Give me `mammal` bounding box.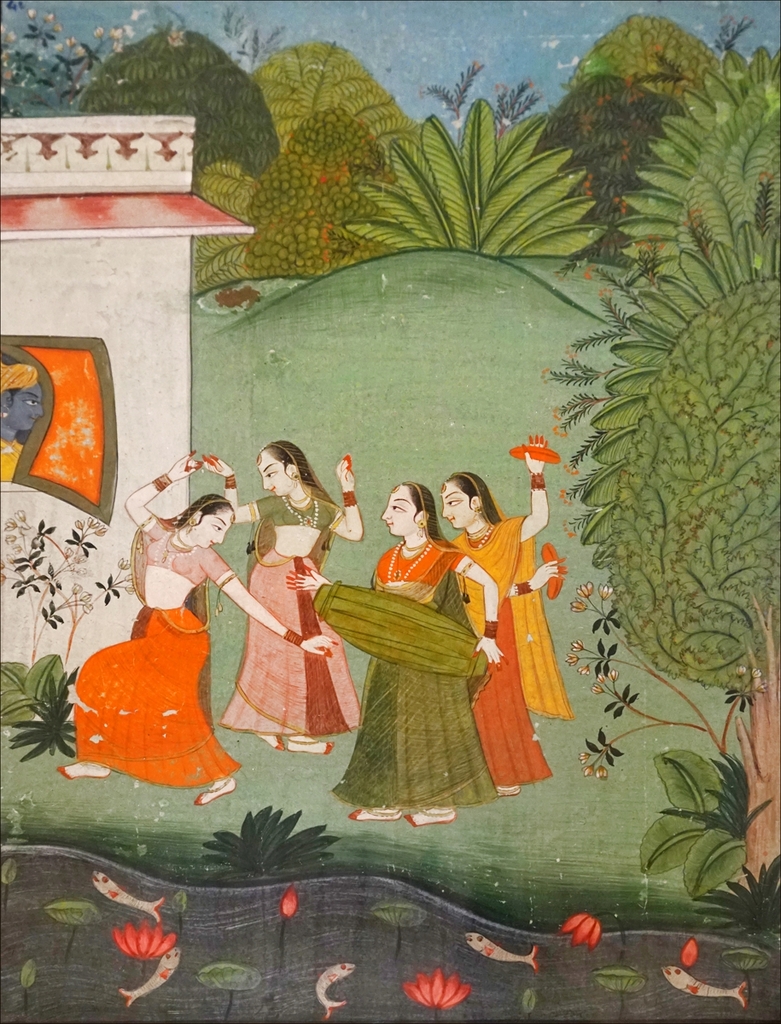
BBox(283, 476, 507, 825).
